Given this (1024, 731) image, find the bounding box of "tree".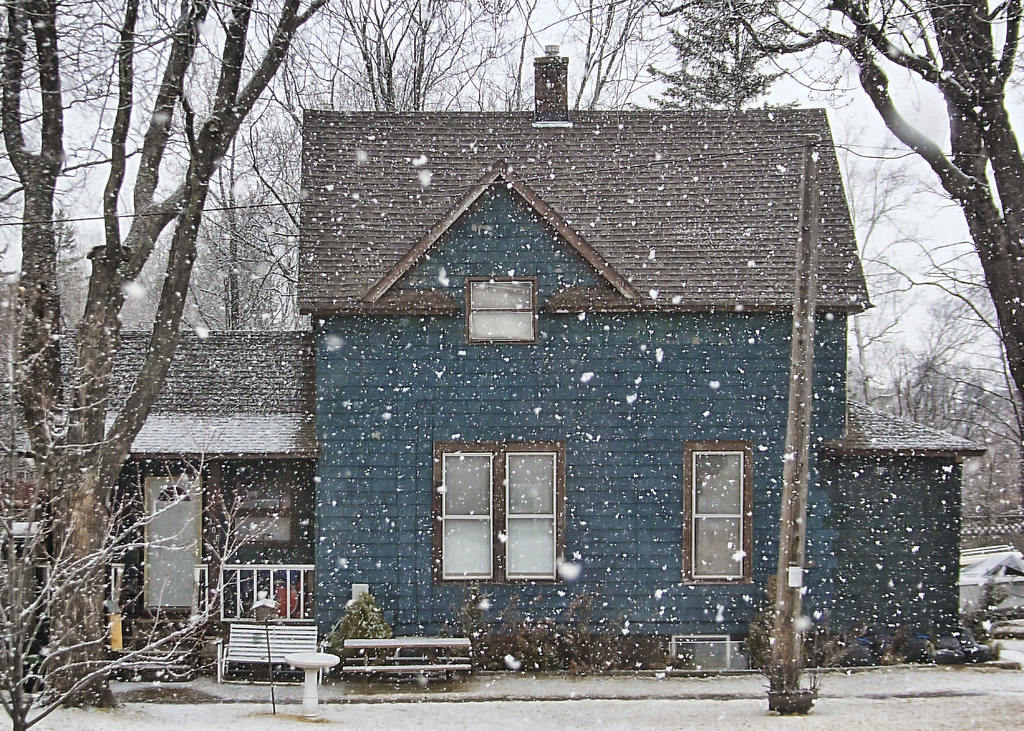
box(40, 0, 305, 670).
